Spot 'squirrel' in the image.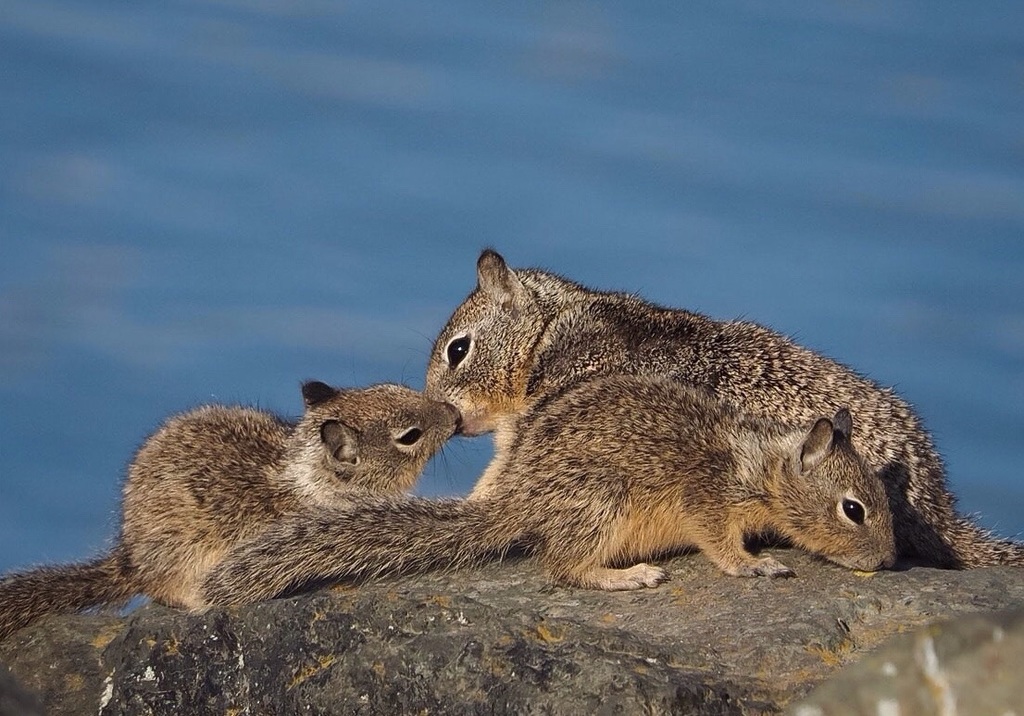
'squirrel' found at select_region(194, 373, 904, 590).
